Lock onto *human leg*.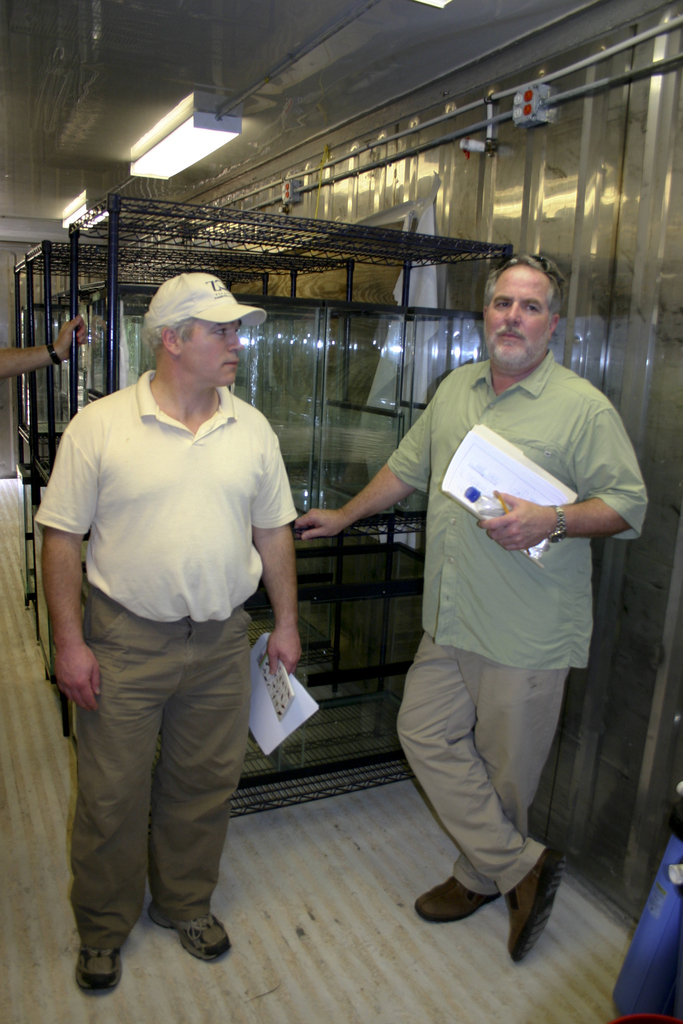
Locked: Rect(395, 643, 572, 958).
